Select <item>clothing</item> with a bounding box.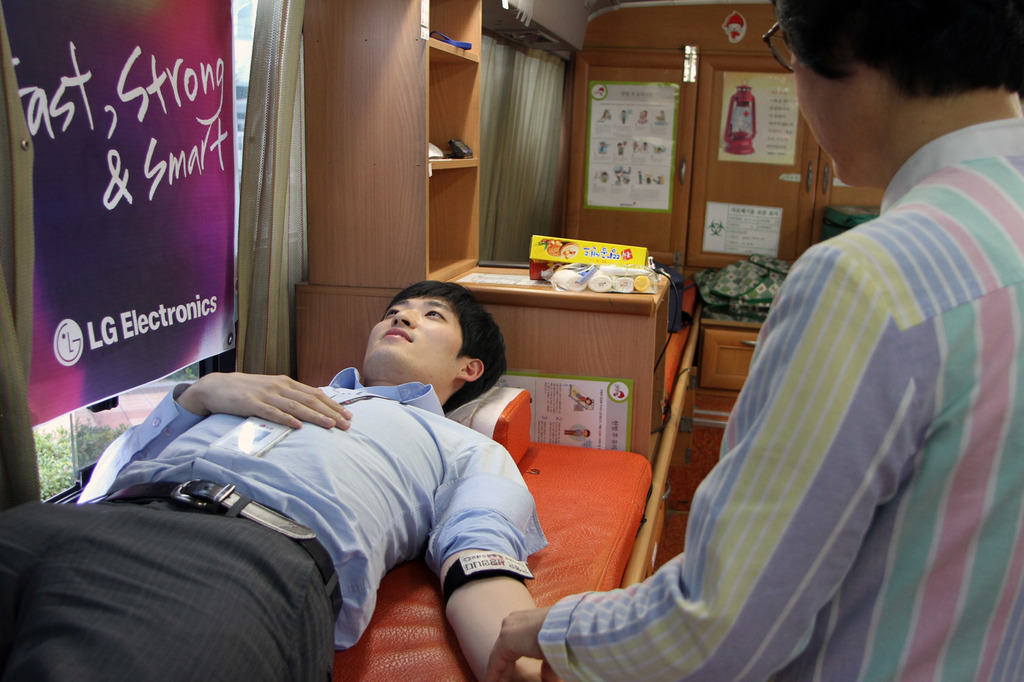
BBox(0, 365, 549, 679).
